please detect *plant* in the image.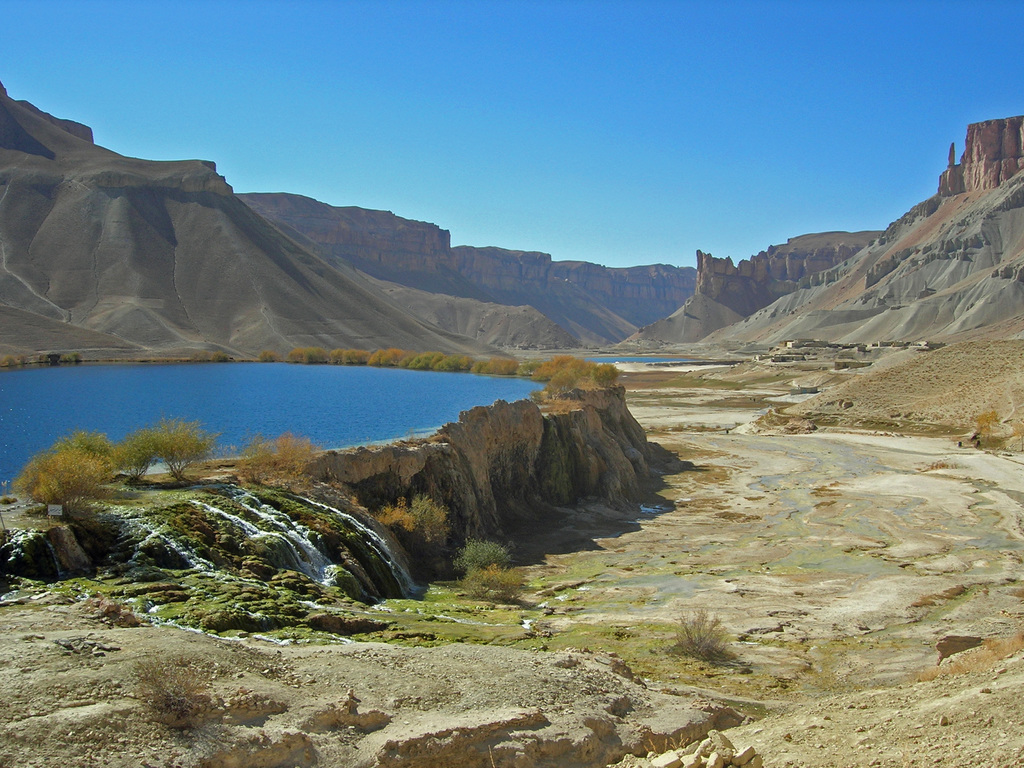
{"x1": 669, "y1": 608, "x2": 735, "y2": 669}.
